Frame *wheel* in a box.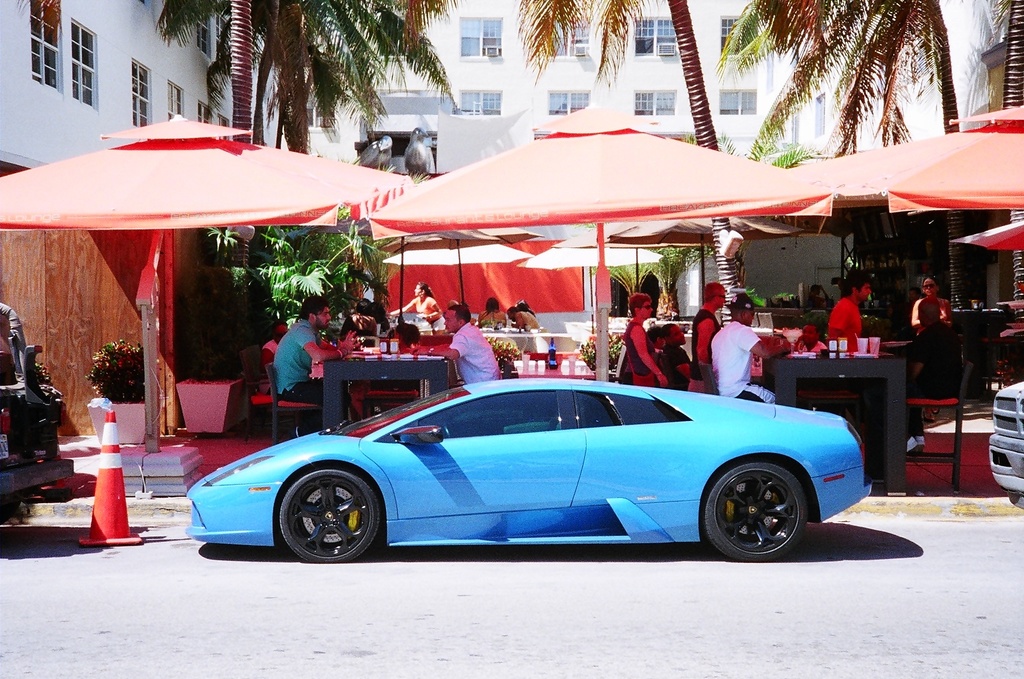
<bbox>446, 424, 456, 440</bbox>.
